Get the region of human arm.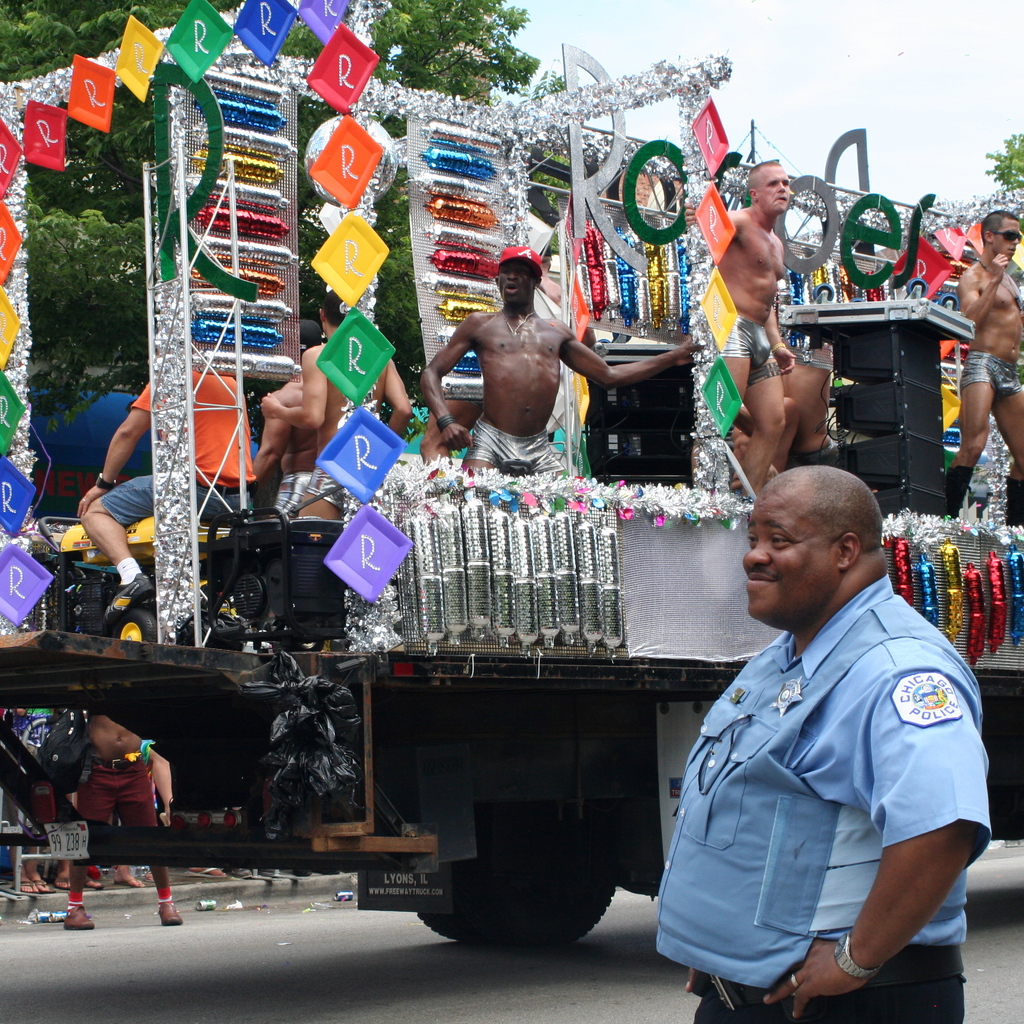
box=[679, 202, 735, 239].
